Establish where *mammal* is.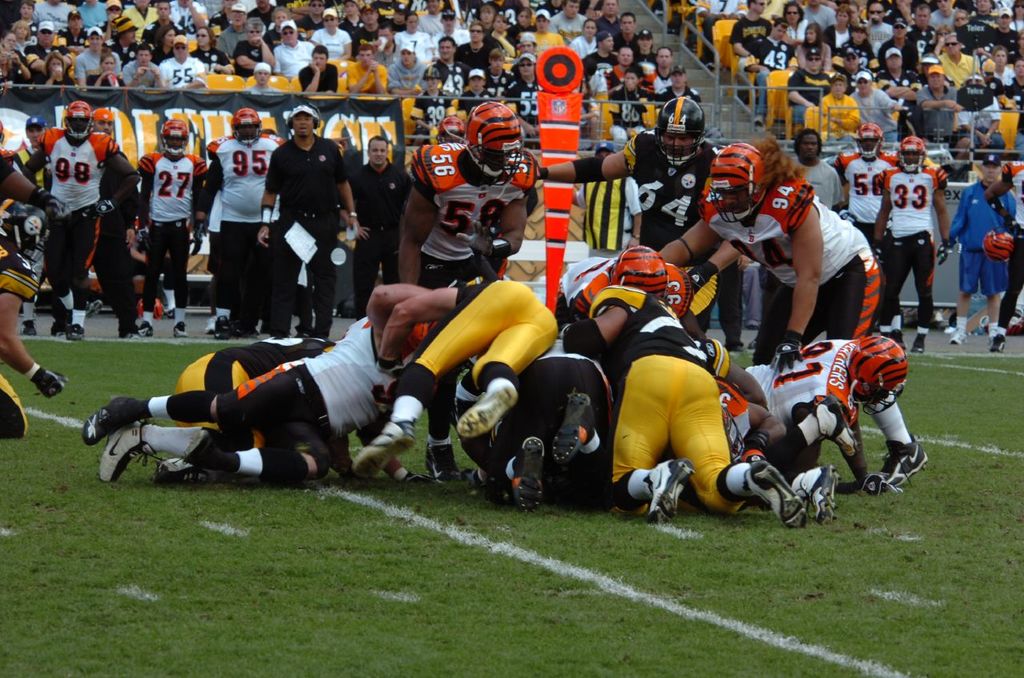
Established at <box>837,127,896,262</box>.
